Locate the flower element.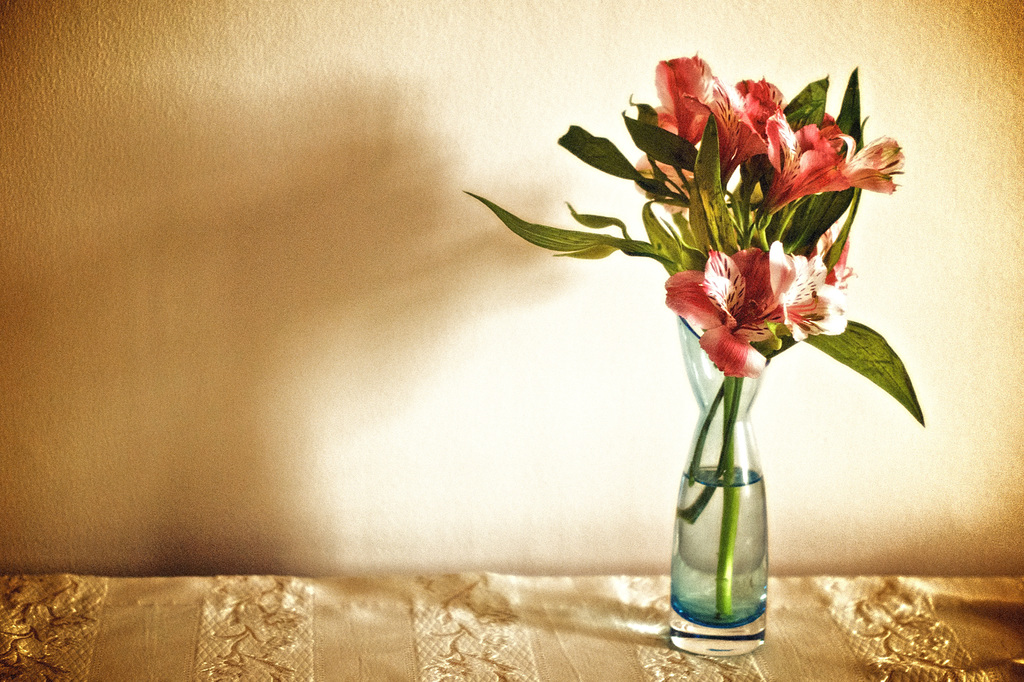
Element bbox: BBox(636, 151, 692, 214).
